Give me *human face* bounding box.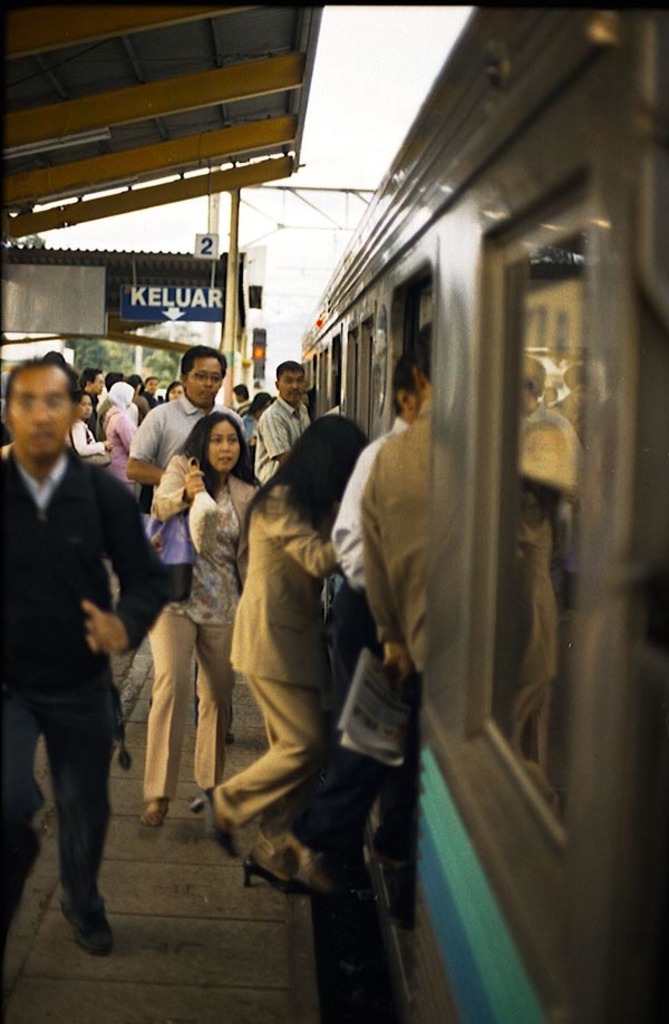
(187,355,222,405).
